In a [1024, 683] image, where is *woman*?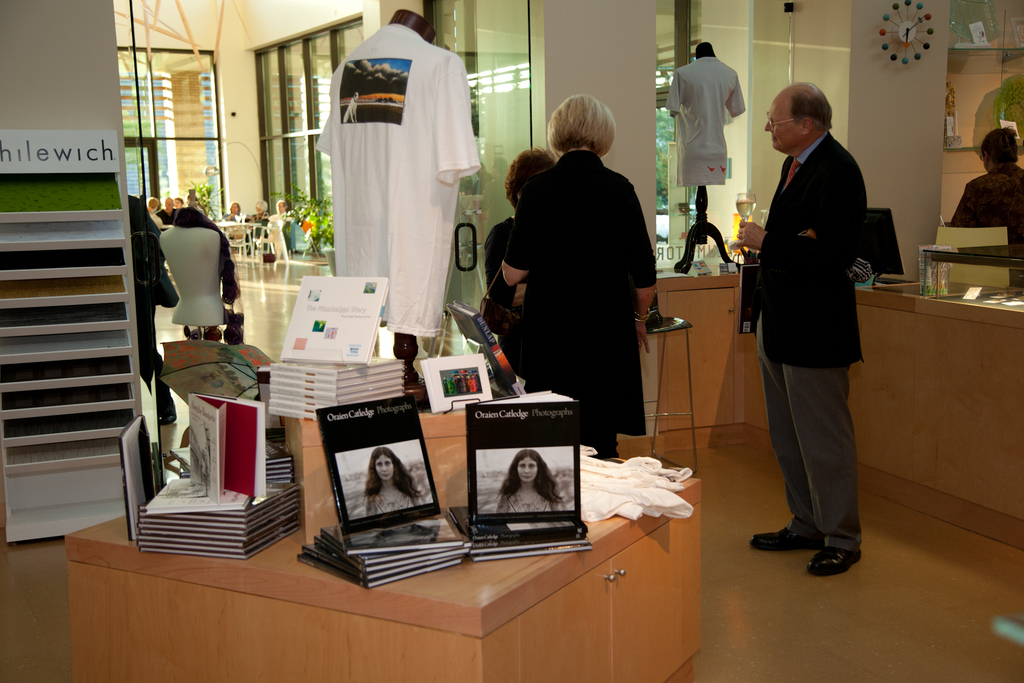
rect(484, 144, 557, 382).
